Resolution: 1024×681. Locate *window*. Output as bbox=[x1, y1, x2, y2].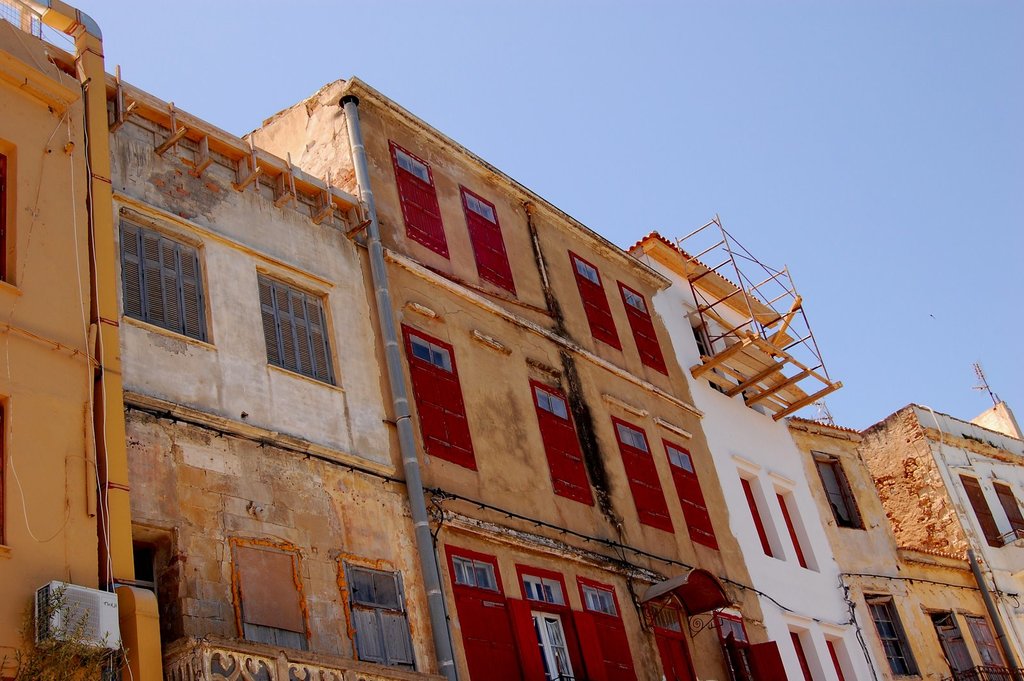
bbox=[260, 268, 344, 391].
